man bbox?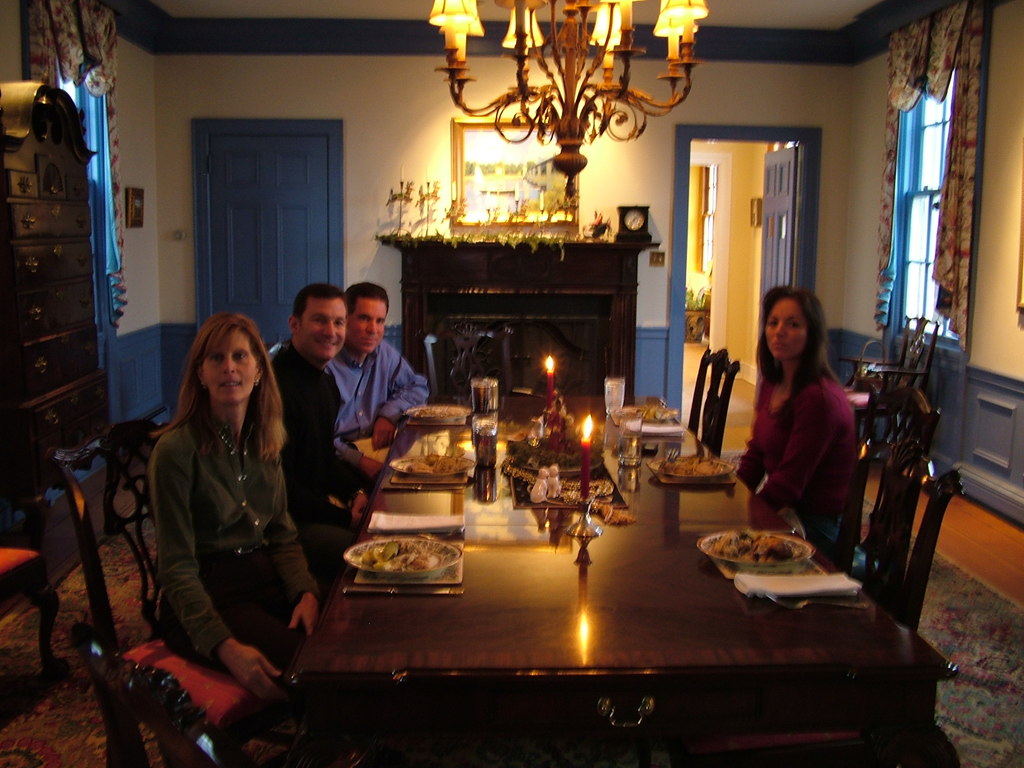
rect(321, 278, 435, 485)
